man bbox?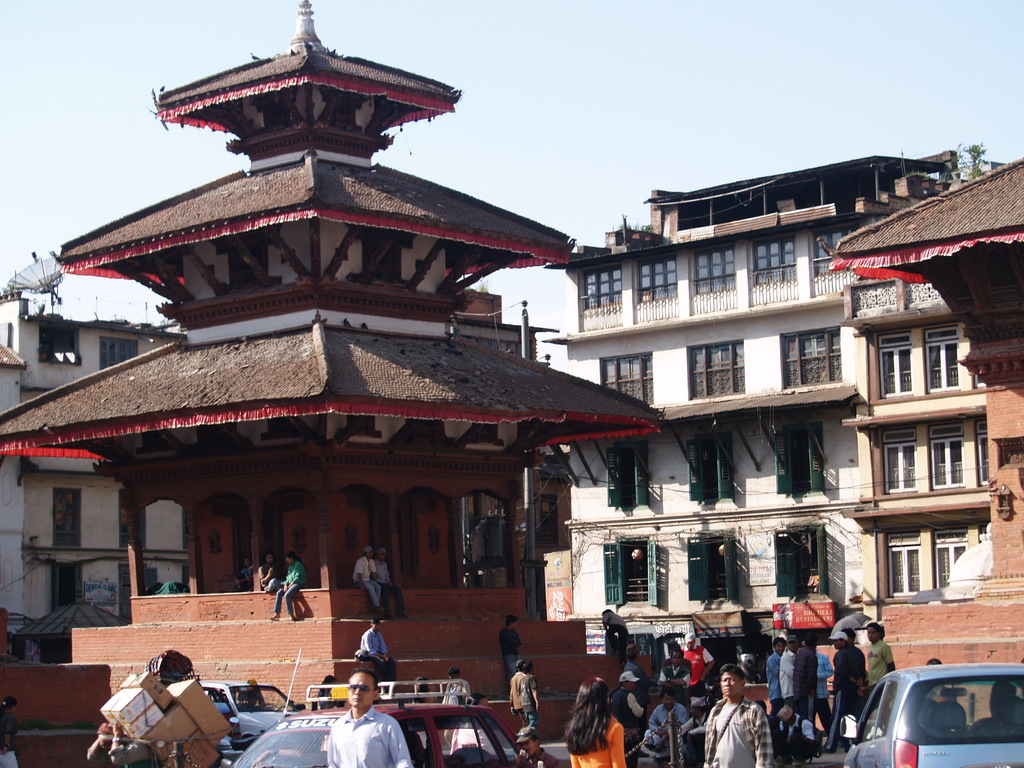
box(351, 545, 384, 614)
